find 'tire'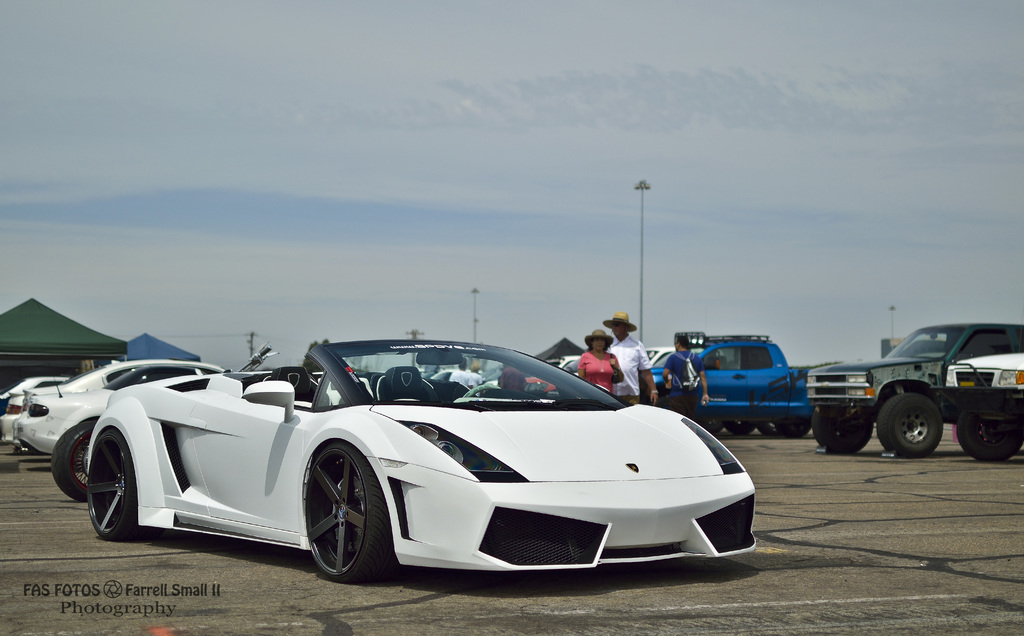
50, 419, 100, 505
